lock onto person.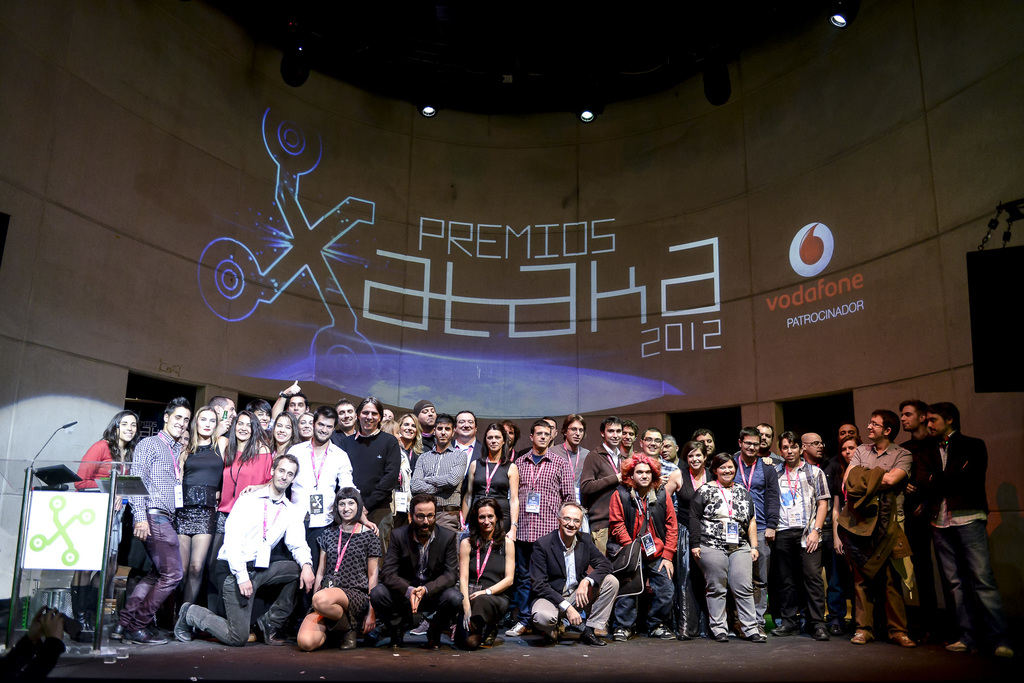
Locked: x1=838, y1=422, x2=860, y2=443.
